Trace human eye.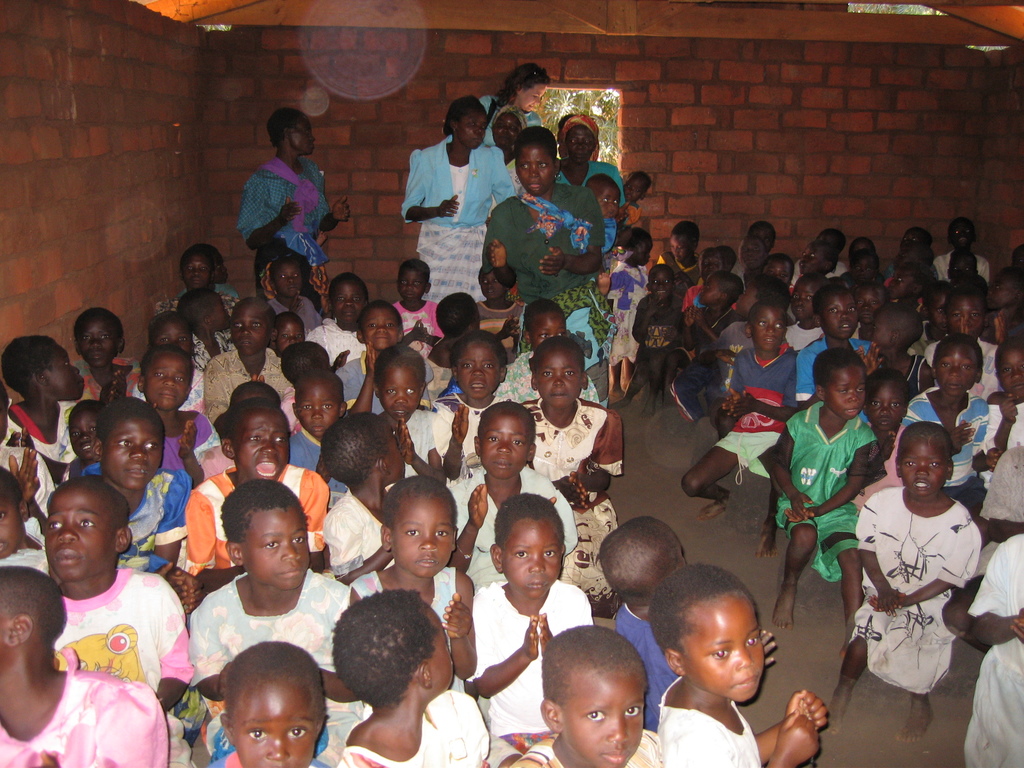
Traced to 247/726/269/743.
